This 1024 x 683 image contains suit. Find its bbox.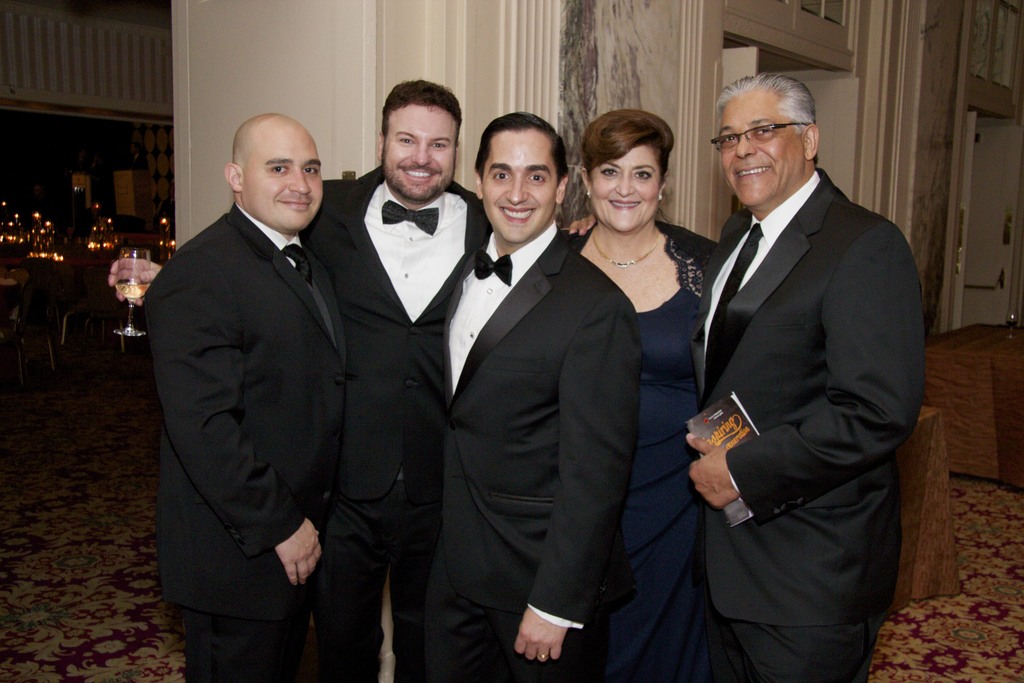
BBox(420, 226, 641, 682).
